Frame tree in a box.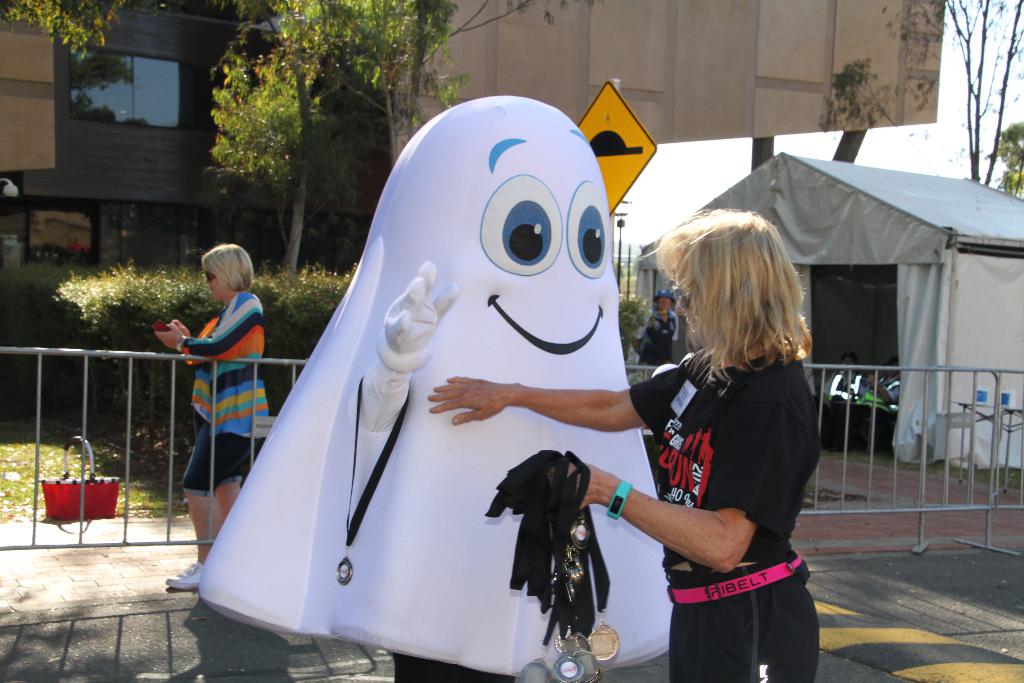
box=[0, 0, 124, 51].
